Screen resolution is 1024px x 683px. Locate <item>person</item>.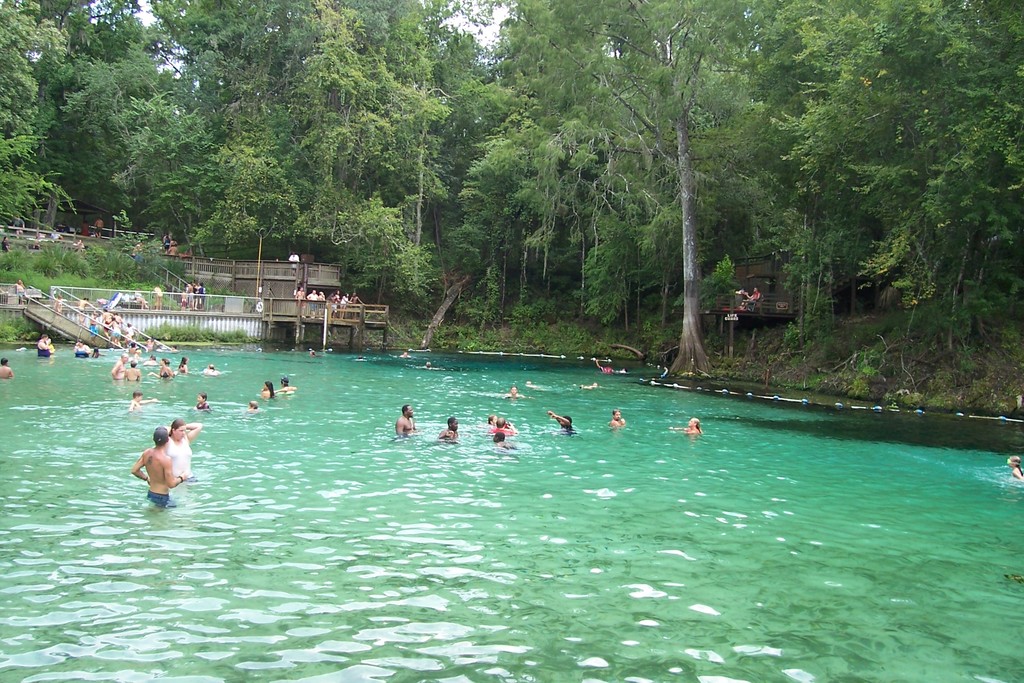
<box>14,282,28,295</box>.
